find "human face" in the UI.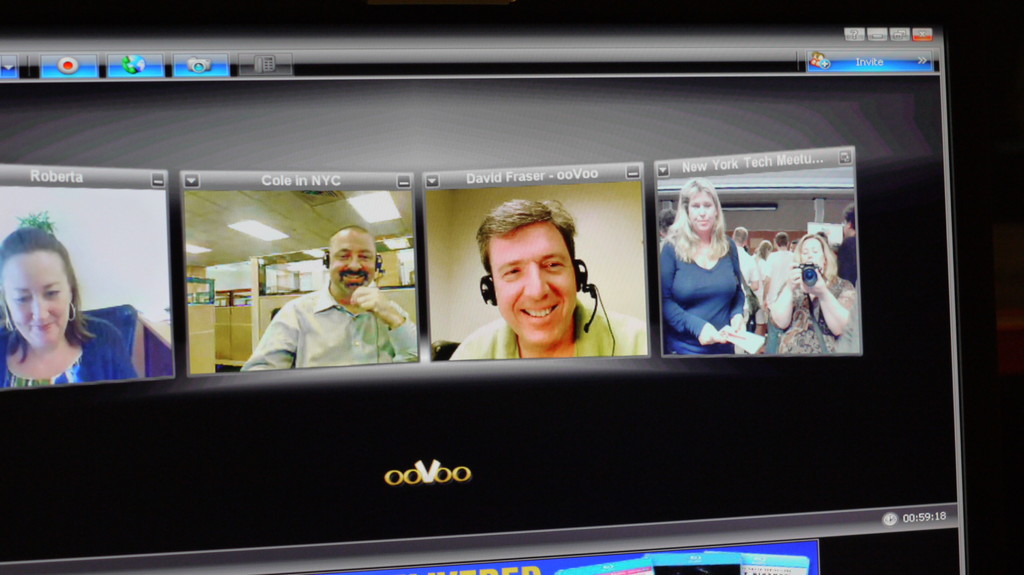
UI element at locate(328, 240, 378, 300).
